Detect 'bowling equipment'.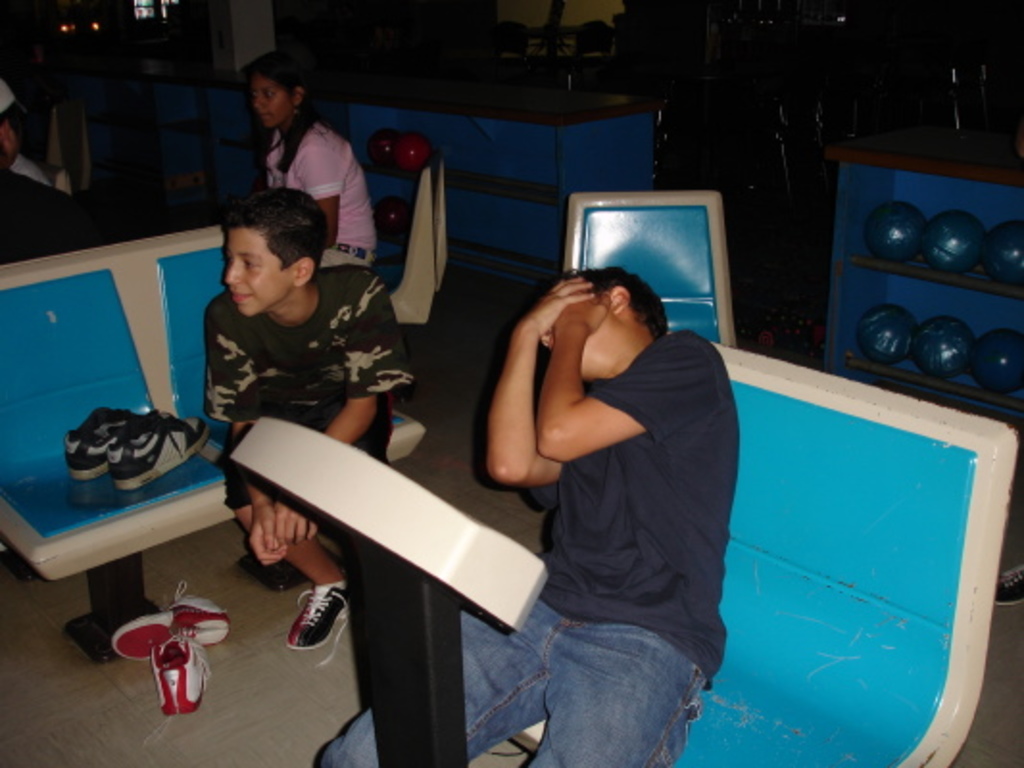
Detected at 984, 328, 1022, 403.
